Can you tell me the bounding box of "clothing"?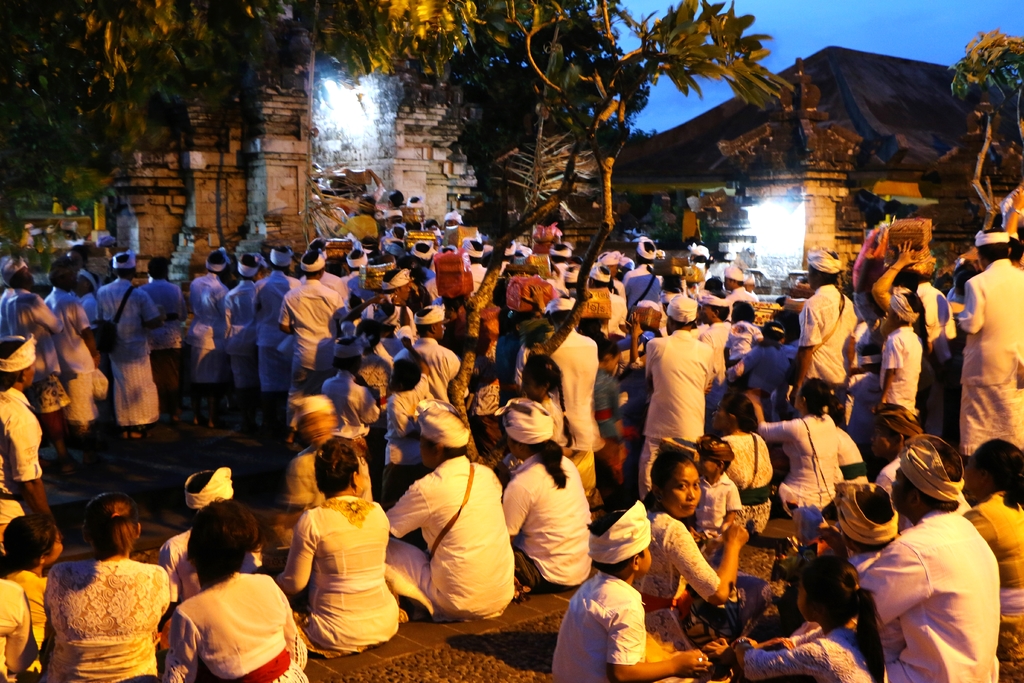
l=728, t=311, r=759, b=395.
